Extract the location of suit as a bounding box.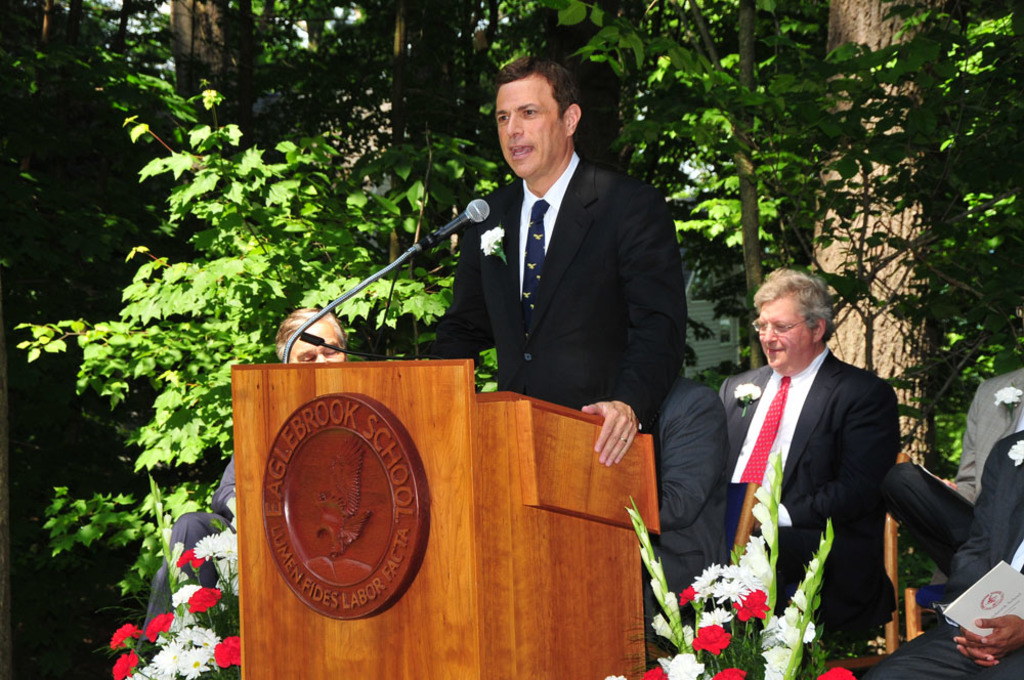
locate(635, 365, 732, 648).
